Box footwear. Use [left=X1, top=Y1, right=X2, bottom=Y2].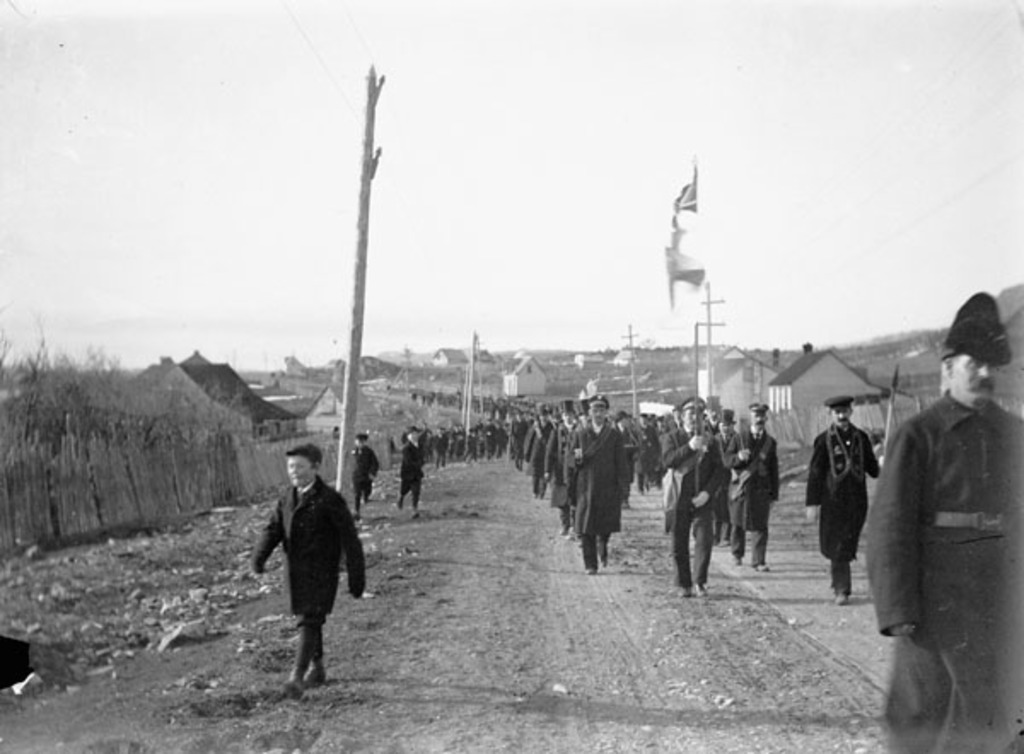
[left=601, top=558, right=608, bottom=568].
